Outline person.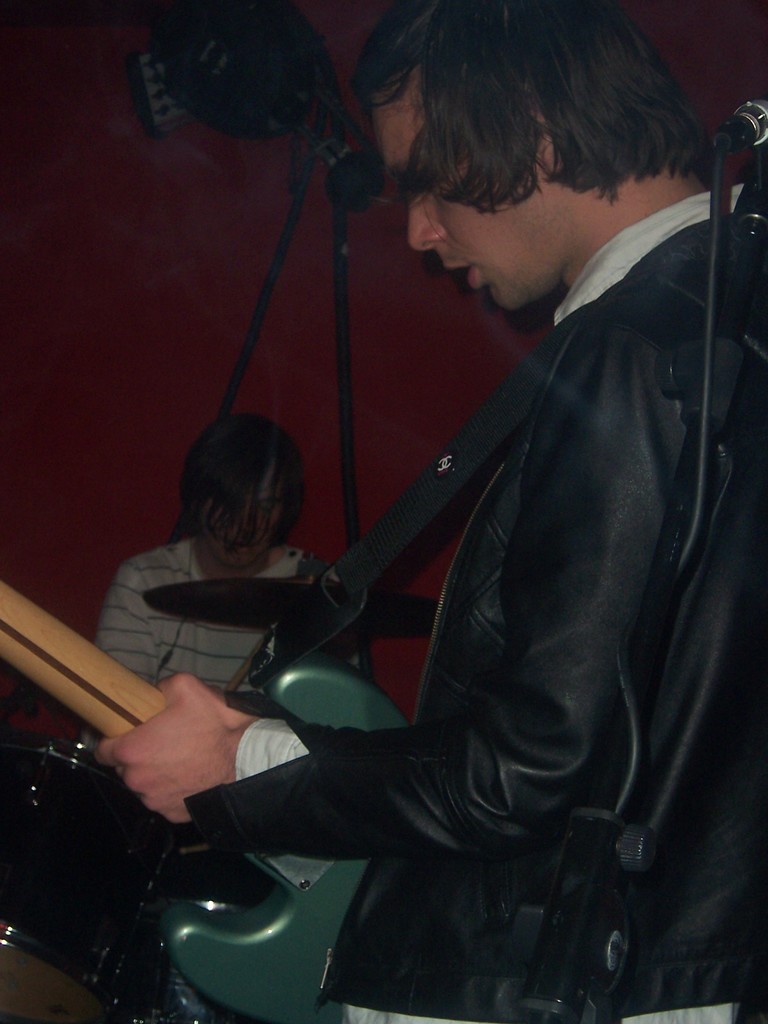
Outline: x1=97 y1=407 x2=367 y2=705.
